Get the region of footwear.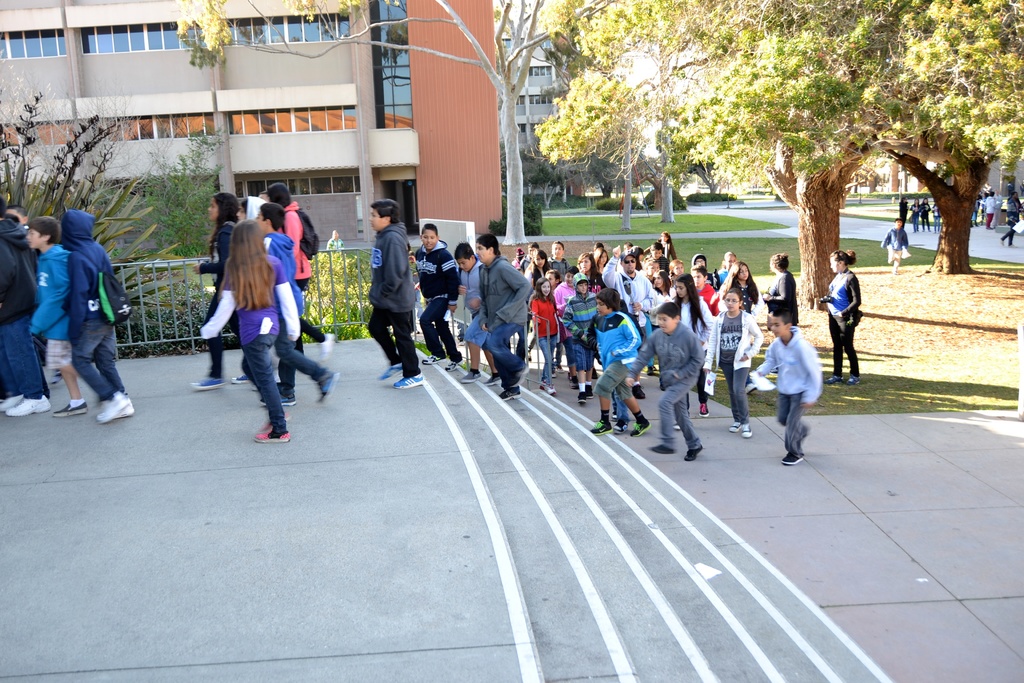
detection(420, 352, 444, 366).
